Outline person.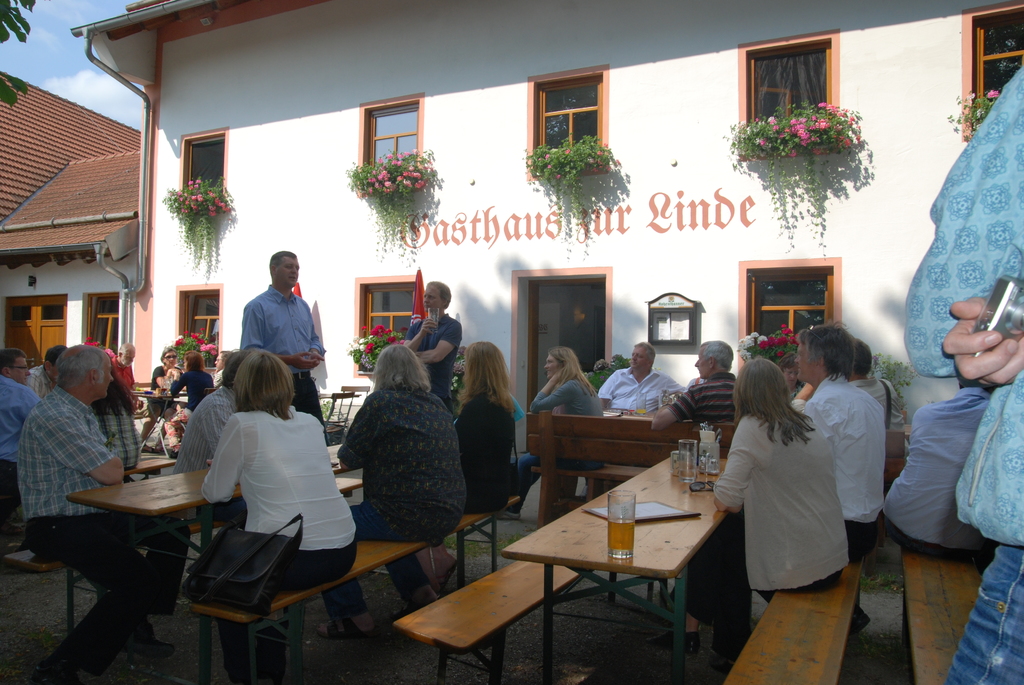
Outline: (417,342,517,595).
